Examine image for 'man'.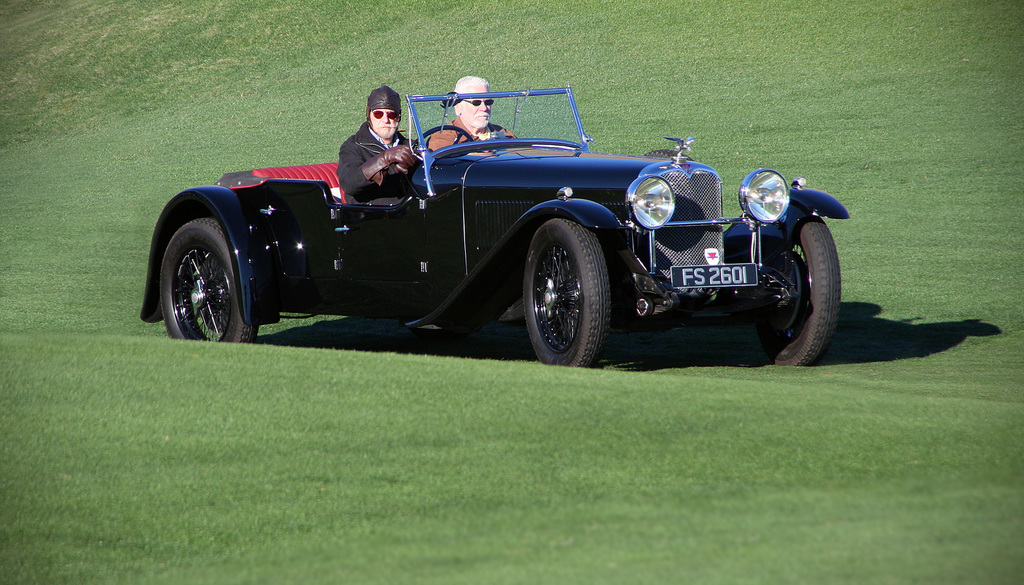
Examination result: (left=319, top=81, right=429, bottom=208).
